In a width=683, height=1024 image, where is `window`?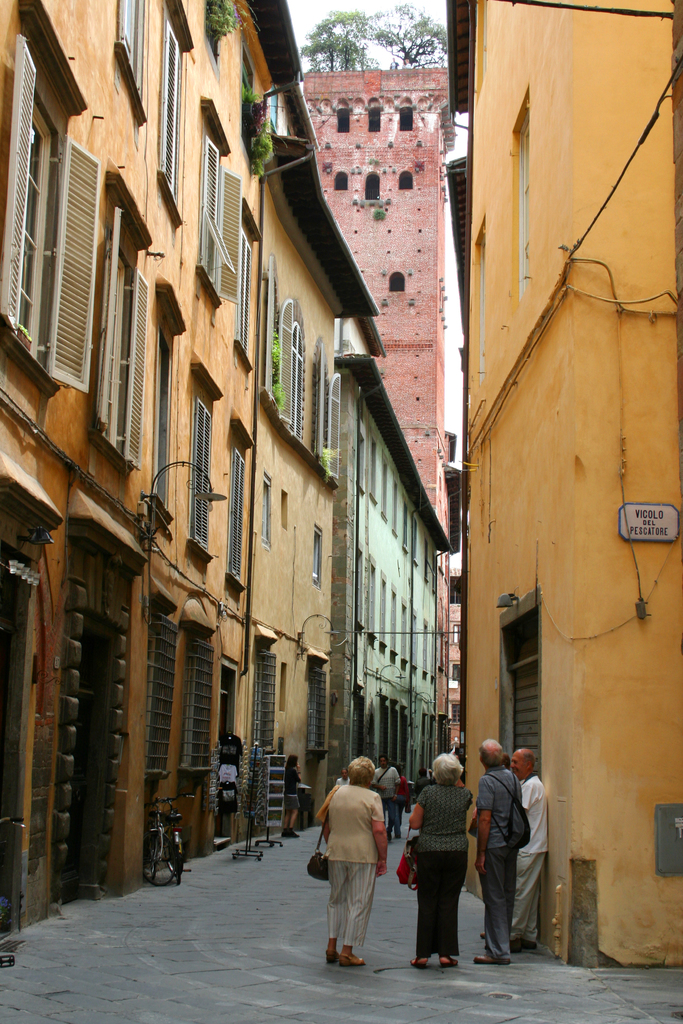
{"left": 192, "top": 146, "right": 239, "bottom": 308}.
